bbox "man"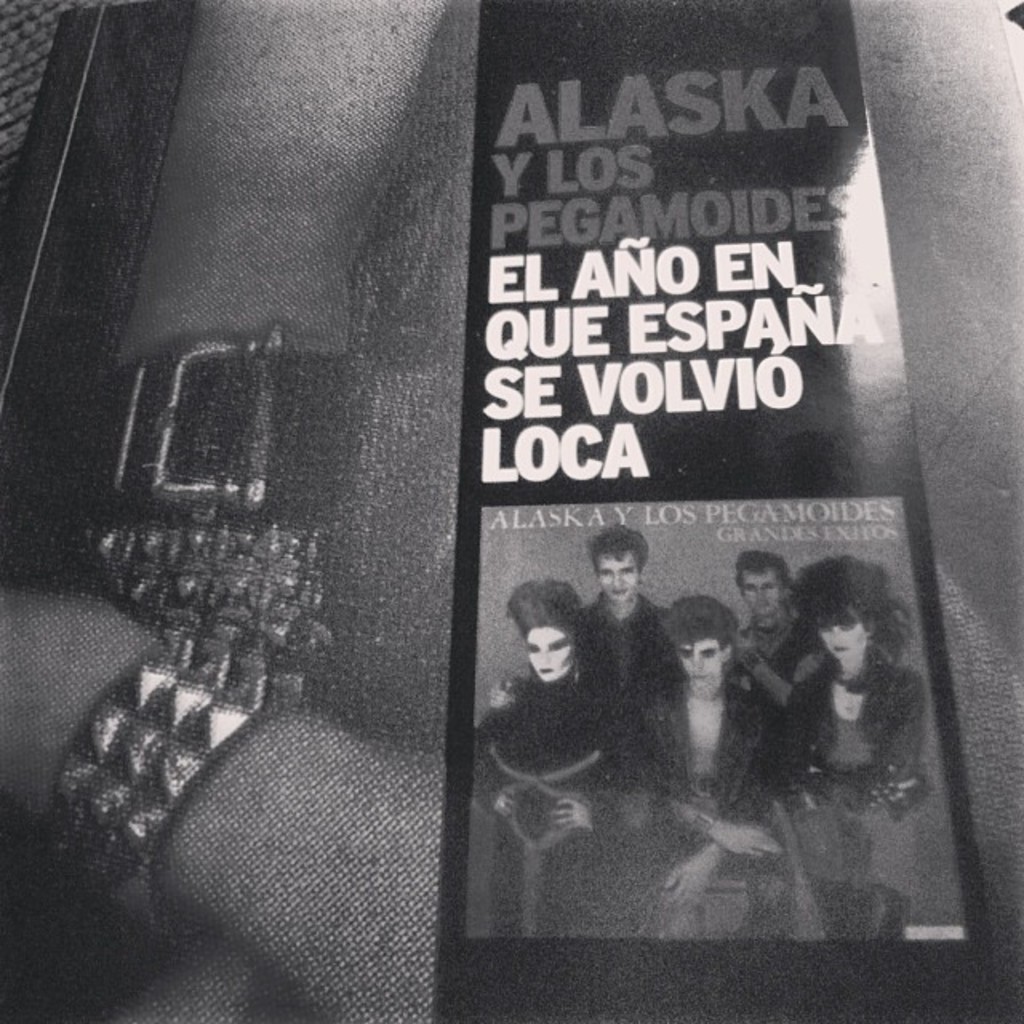
bbox(640, 597, 773, 931)
